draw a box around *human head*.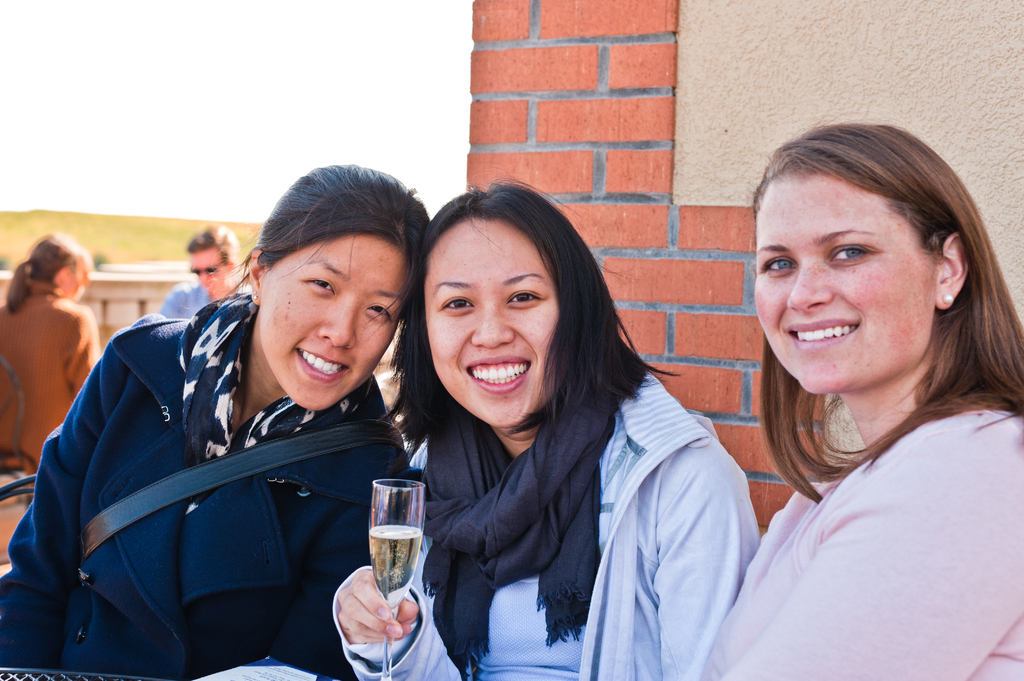
<box>28,235,89,295</box>.
